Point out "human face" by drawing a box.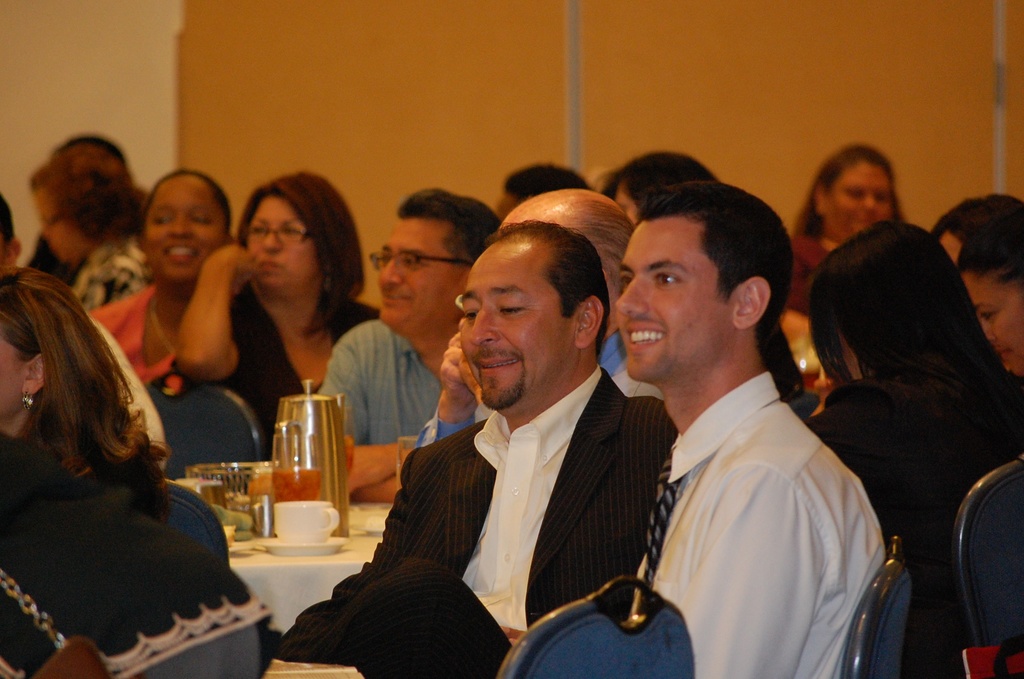
[945,232,961,267].
